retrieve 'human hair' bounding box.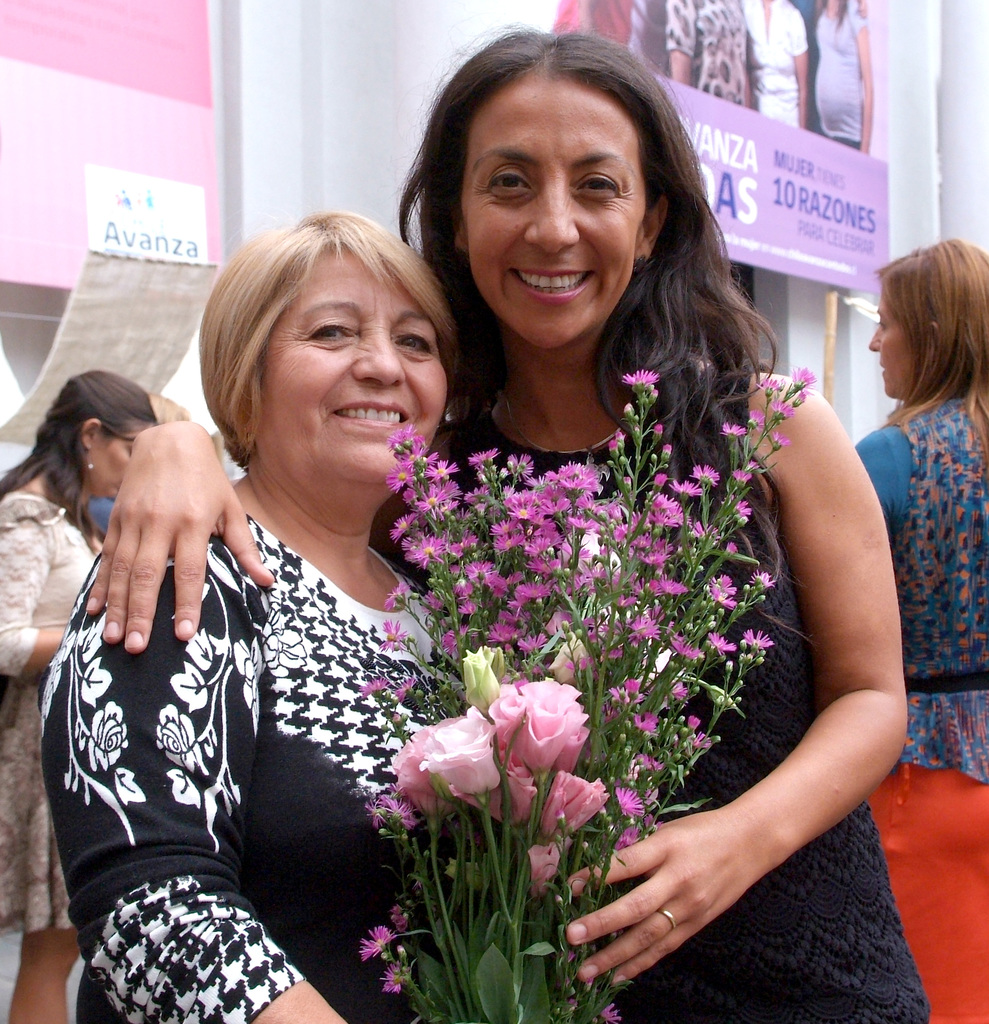
Bounding box: (x1=0, y1=371, x2=159, y2=554).
